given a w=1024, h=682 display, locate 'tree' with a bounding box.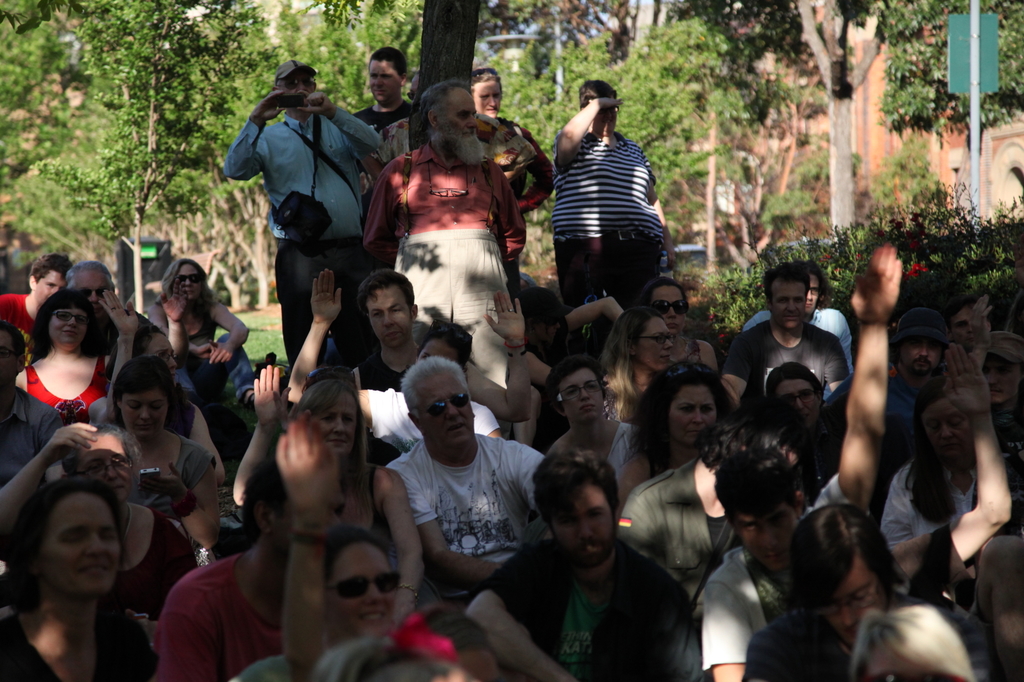
Located: 712, 3, 988, 285.
